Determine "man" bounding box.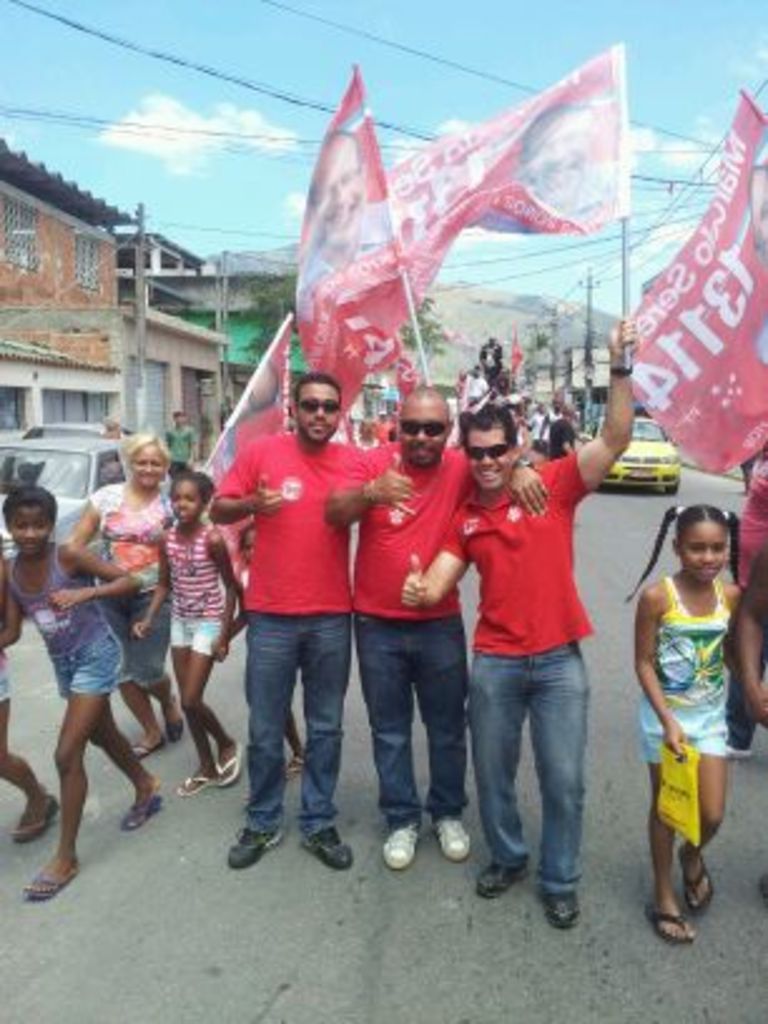
Determined: 535 397 562 444.
